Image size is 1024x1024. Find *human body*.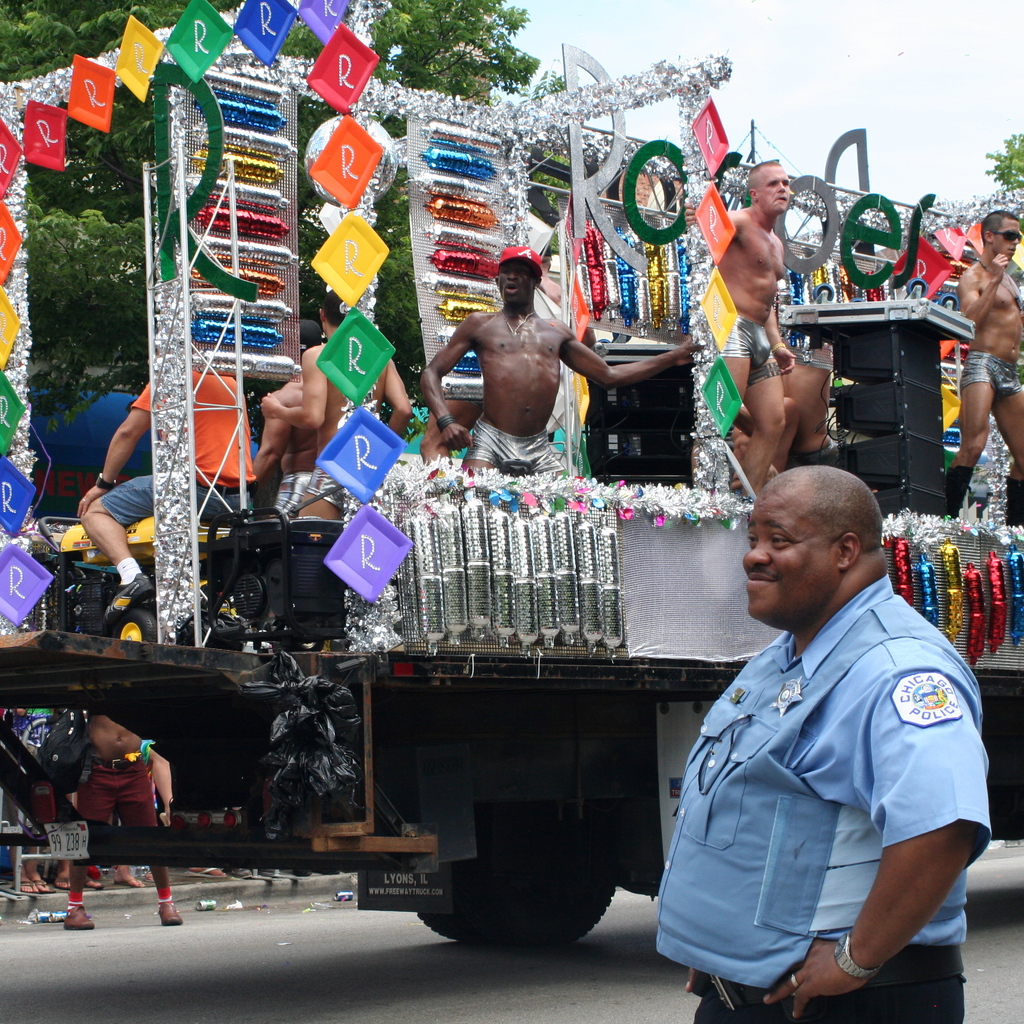
[left=420, top=241, right=693, bottom=491].
